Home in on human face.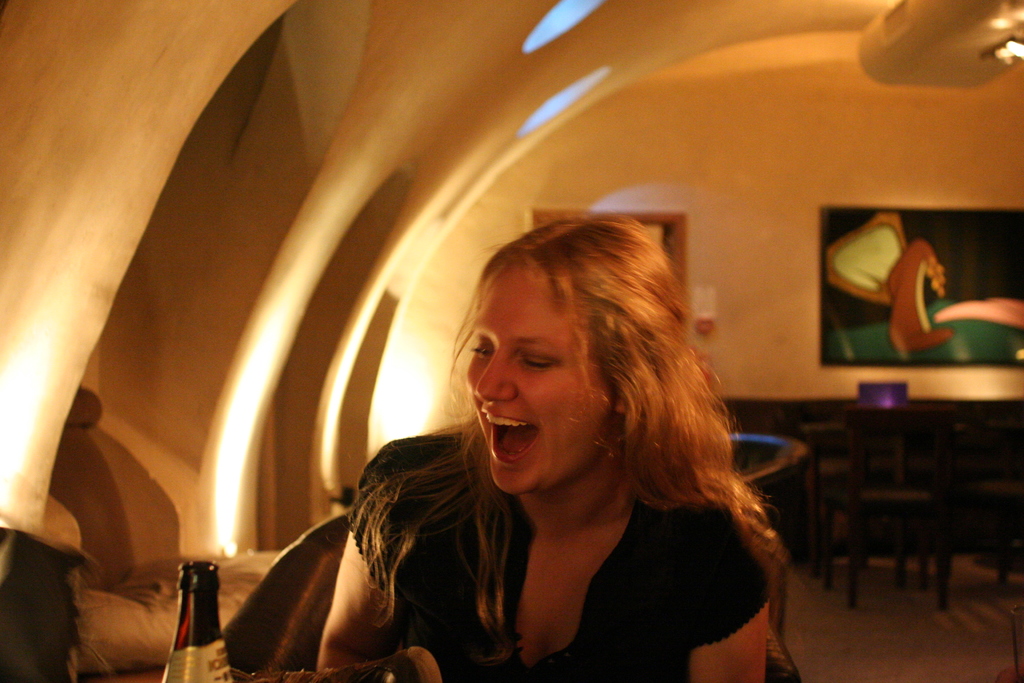
Homed in at {"x1": 465, "y1": 263, "x2": 609, "y2": 497}.
